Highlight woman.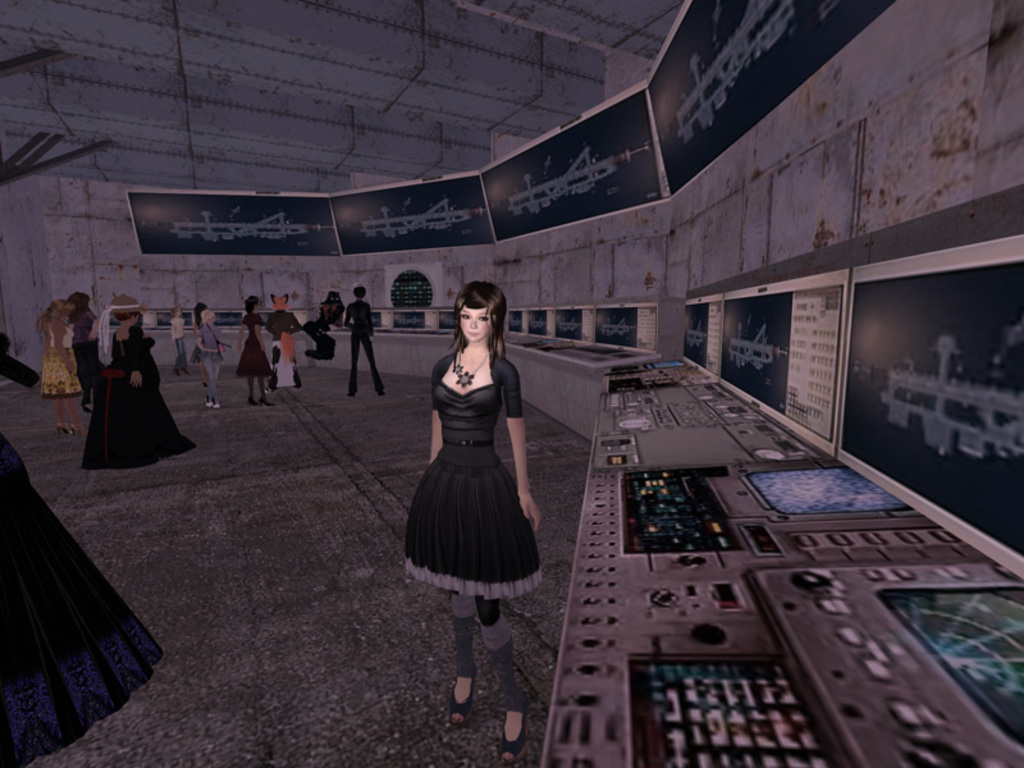
Highlighted region: (left=265, top=296, right=306, bottom=385).
